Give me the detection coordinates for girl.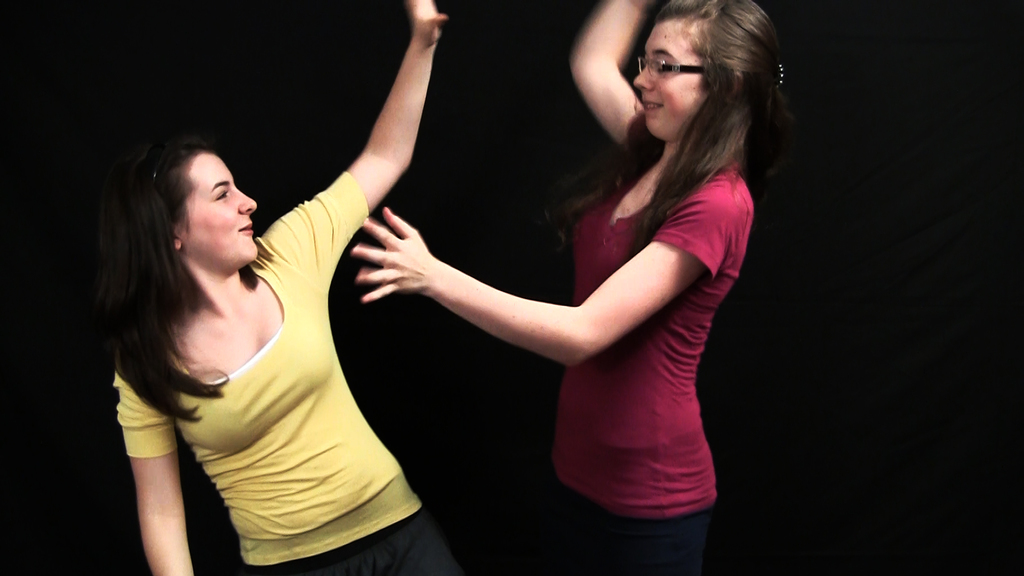
crop(63, 127, 455, 547).
